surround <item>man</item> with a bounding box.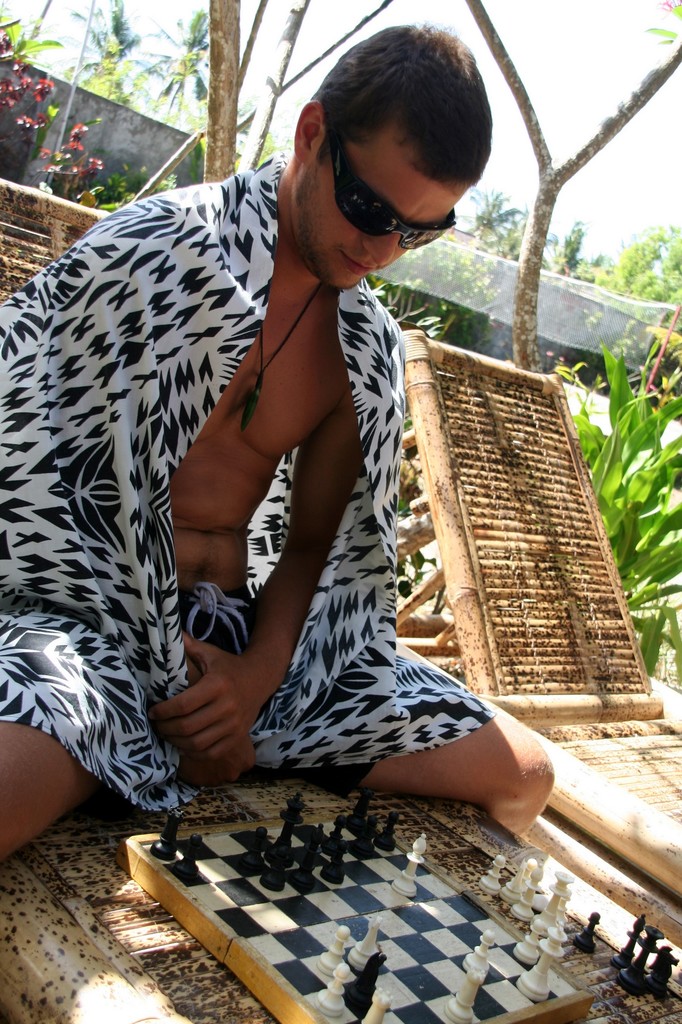
30 52 587 873.
